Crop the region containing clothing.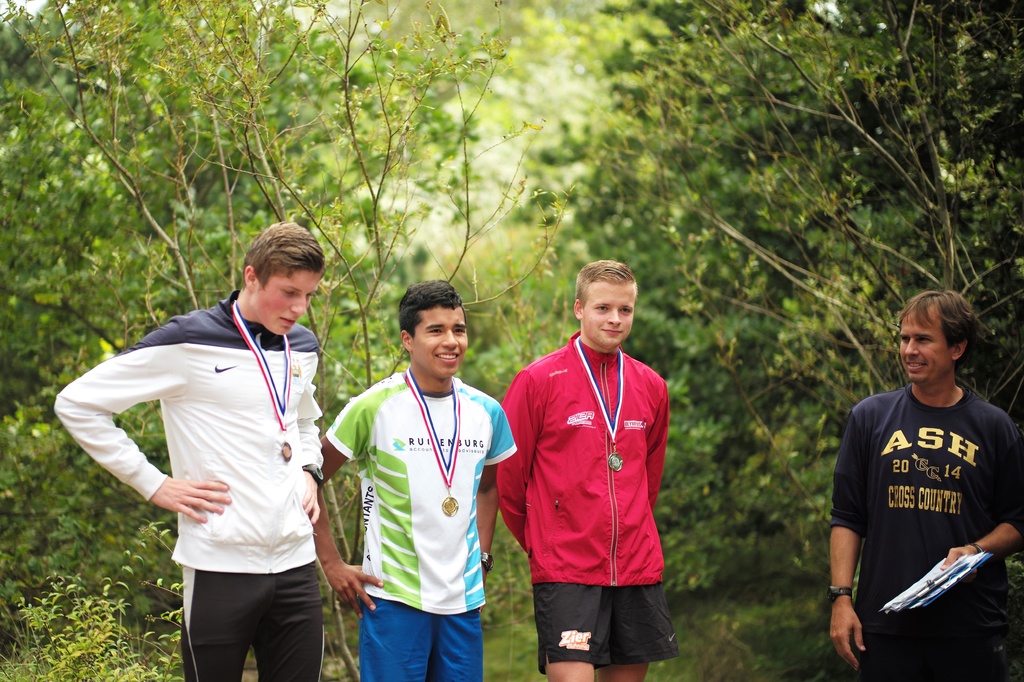
Crop region: select_region(514, 340, 682, 662).
